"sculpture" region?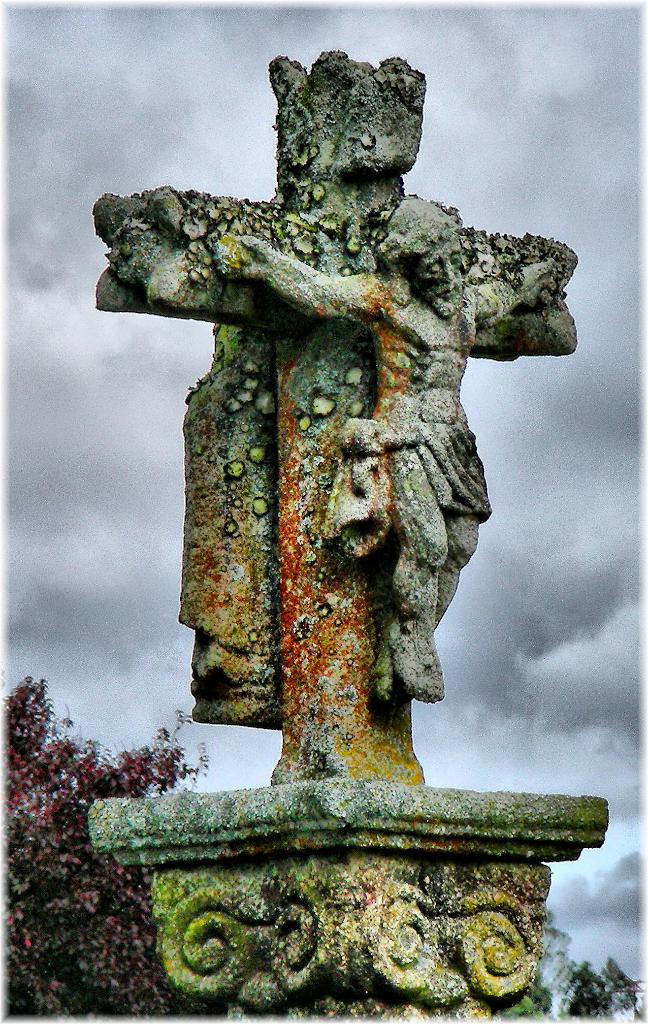
locate(142, 39, 586, 881)
